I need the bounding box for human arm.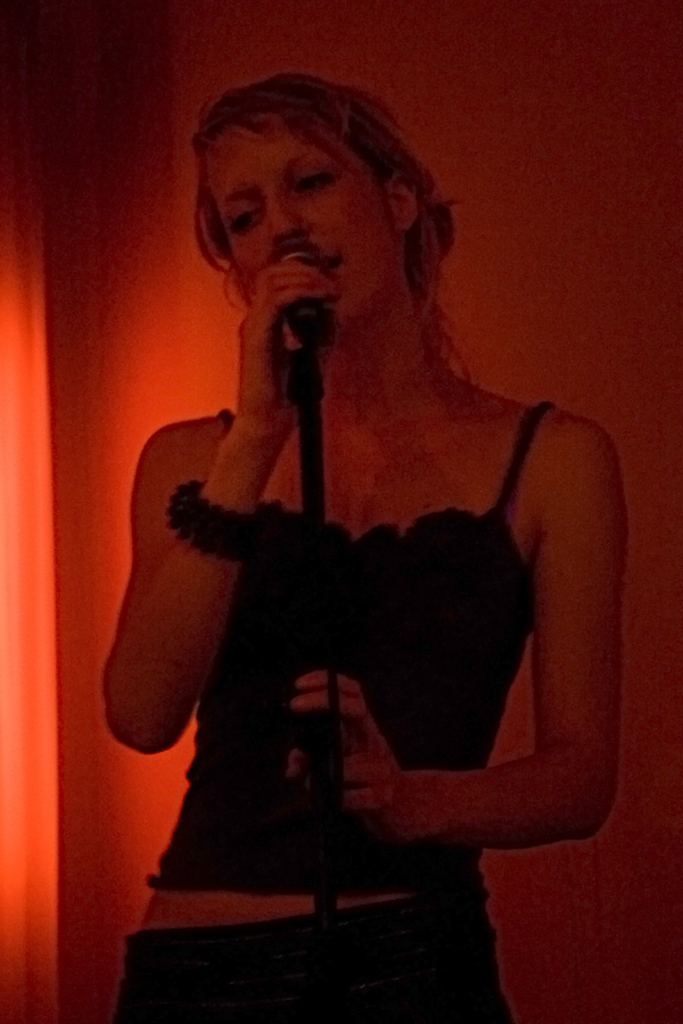
Here it is: 344, 437, 623, 889.
